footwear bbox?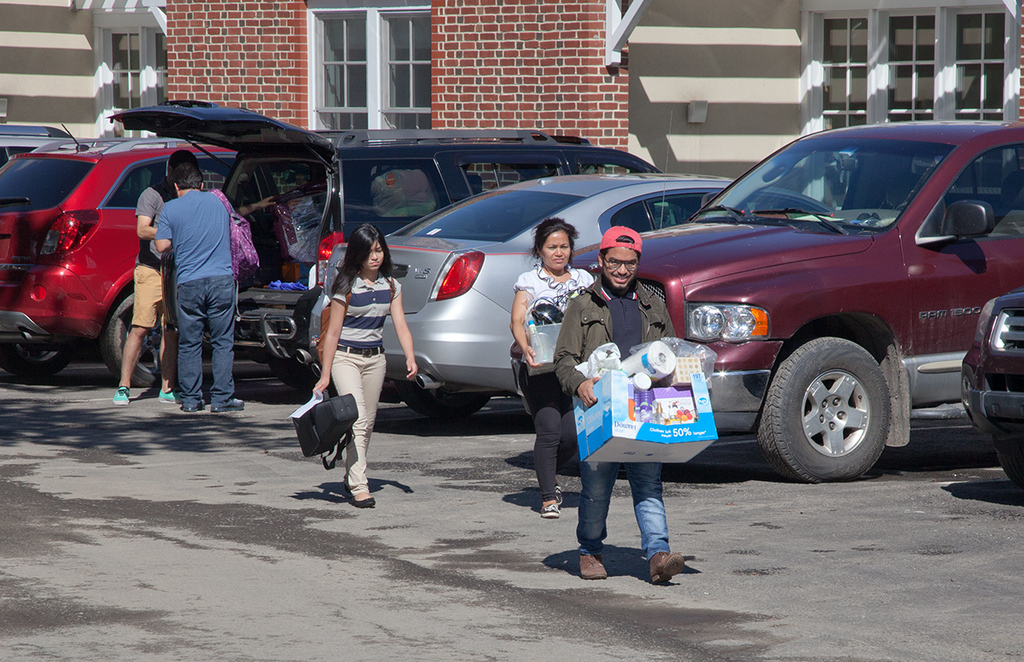
[x1=346, y1=482, x2=371, y2=507]
